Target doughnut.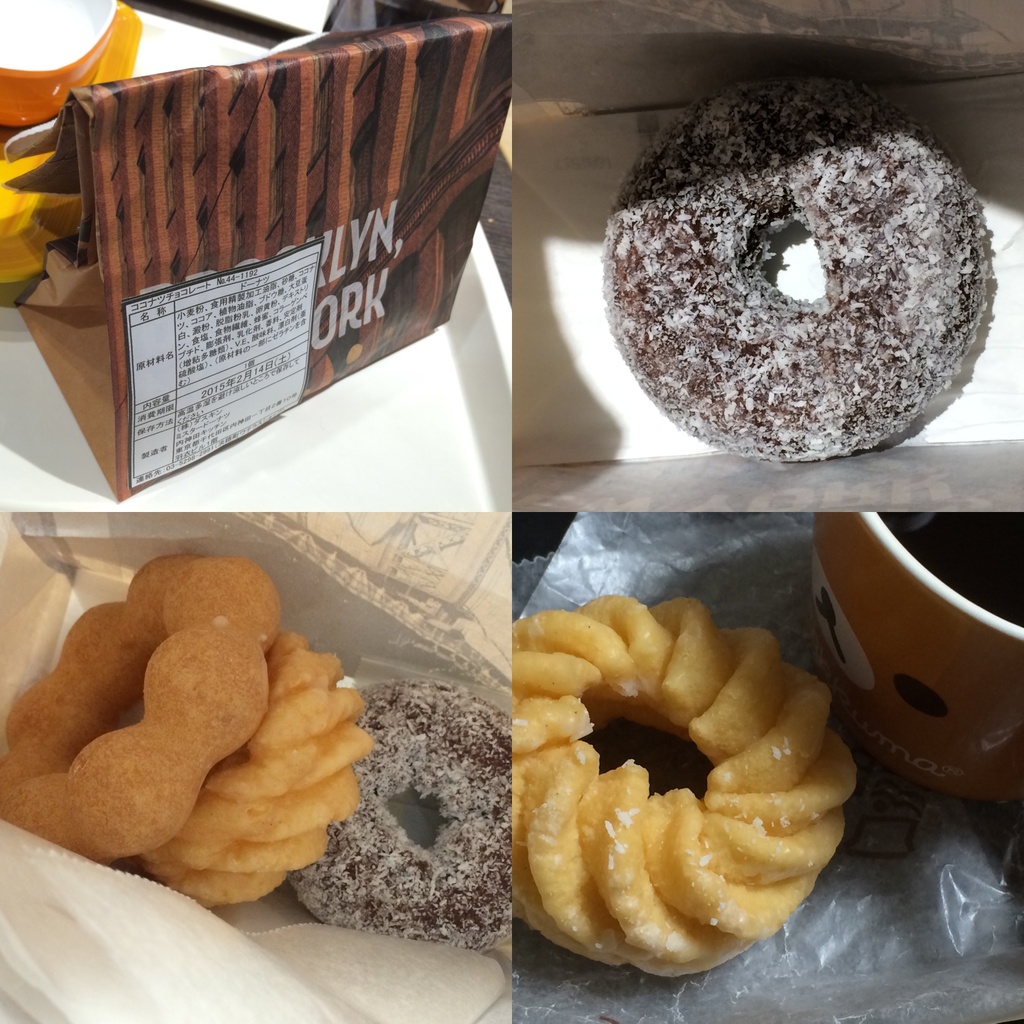
Target region: box=[132, 634, 378, 904].
